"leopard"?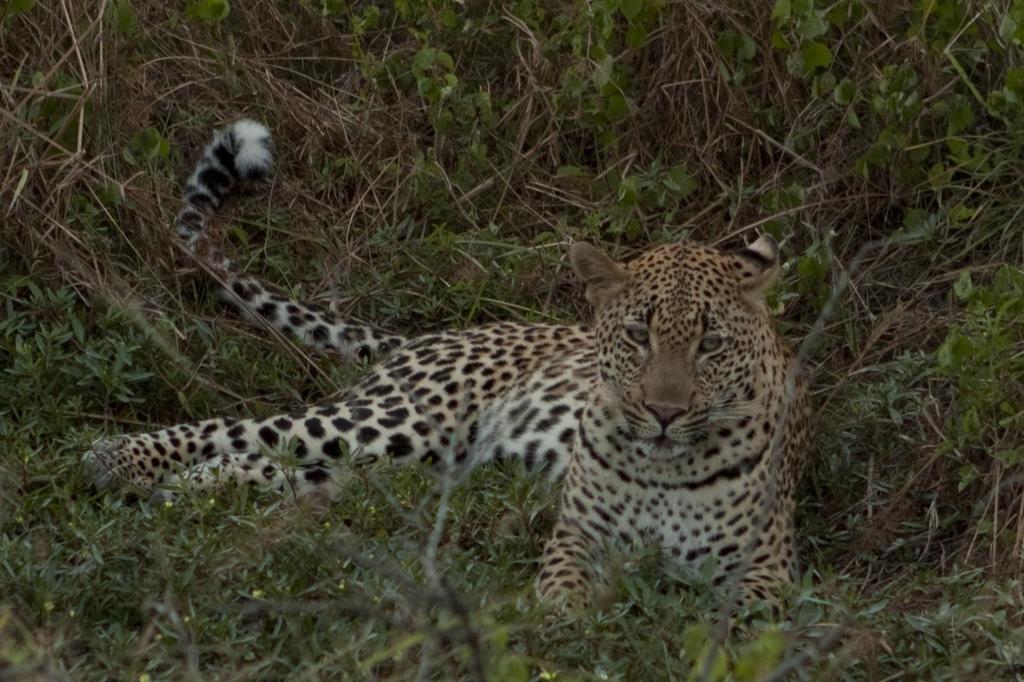
(left=81, top=121, right=805, bottom=657)
